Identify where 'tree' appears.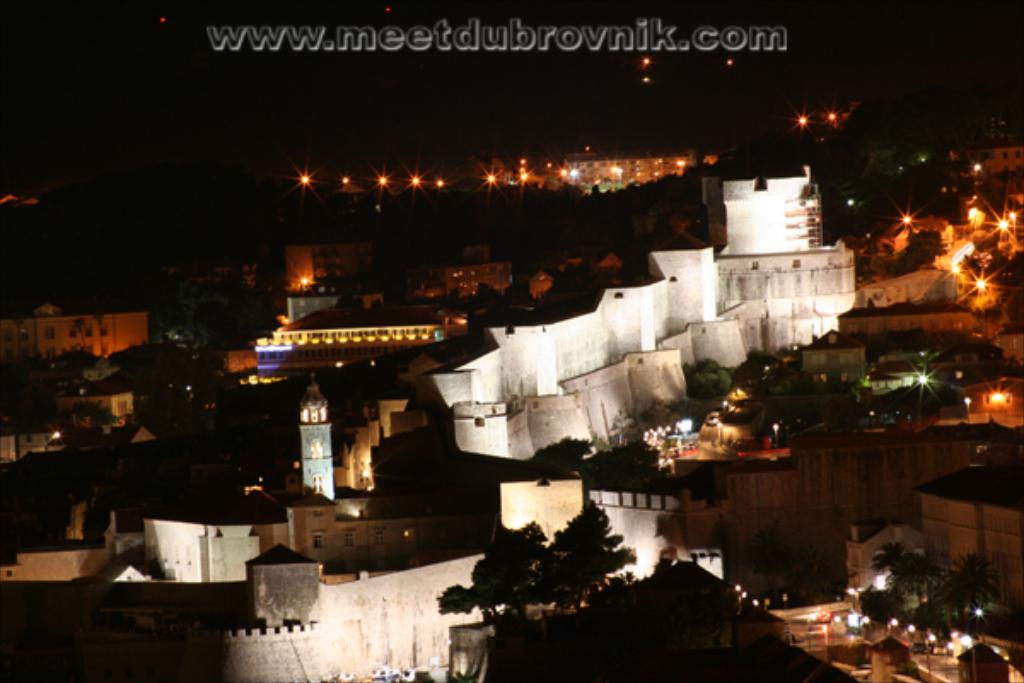
Appears at pyautogui.locateOnScreen(435, 517, 548, 625).
